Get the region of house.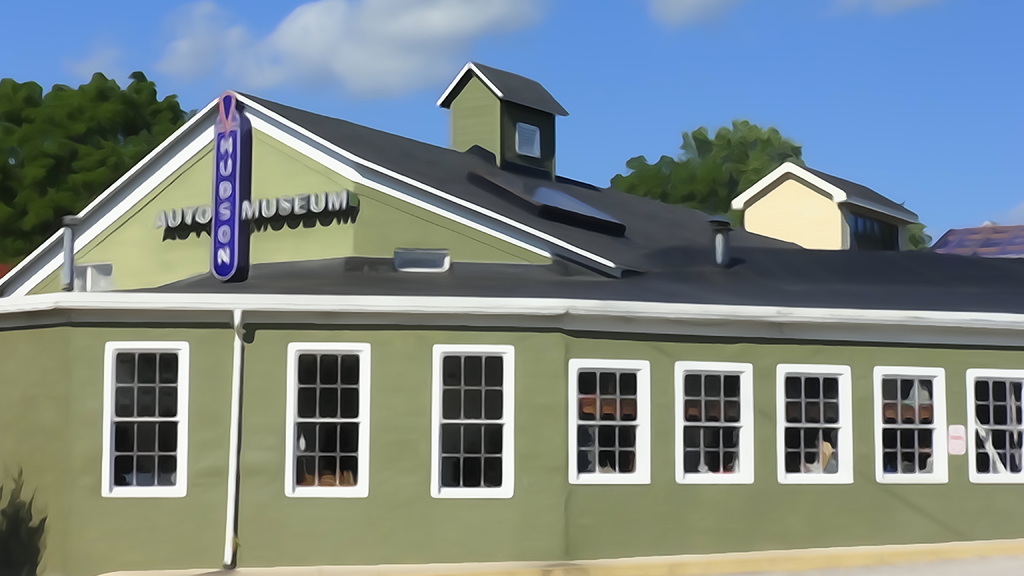
locate(0, 58, 1023, 575).
